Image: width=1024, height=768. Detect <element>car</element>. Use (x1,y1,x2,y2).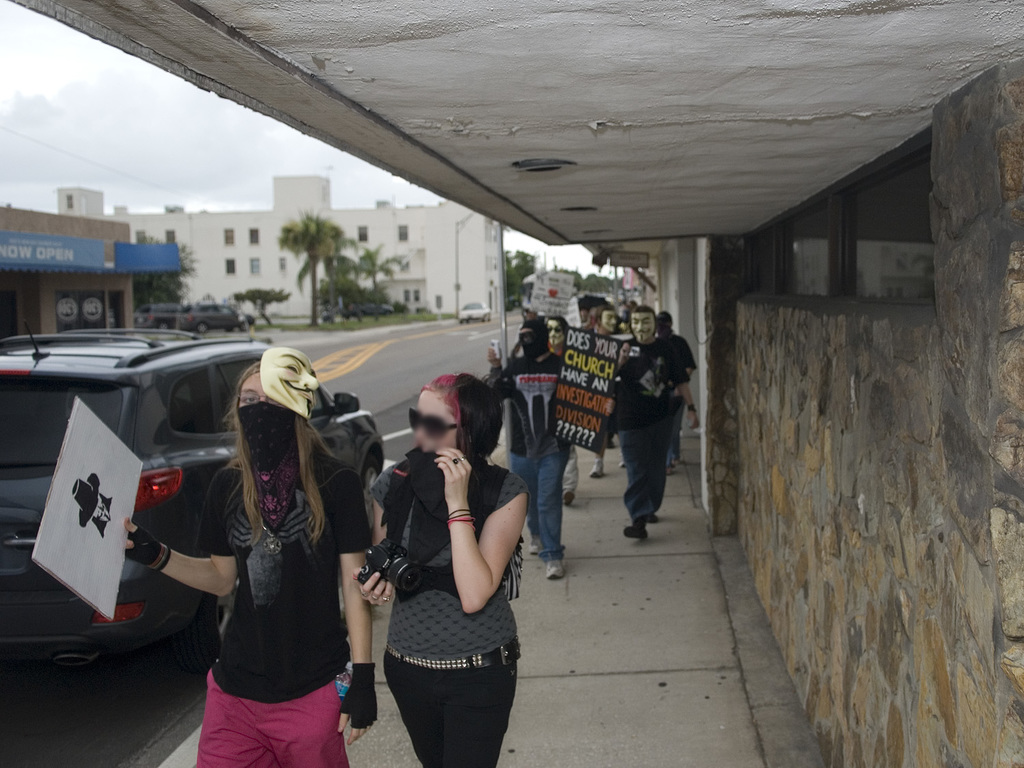
(132,304,190,326).
